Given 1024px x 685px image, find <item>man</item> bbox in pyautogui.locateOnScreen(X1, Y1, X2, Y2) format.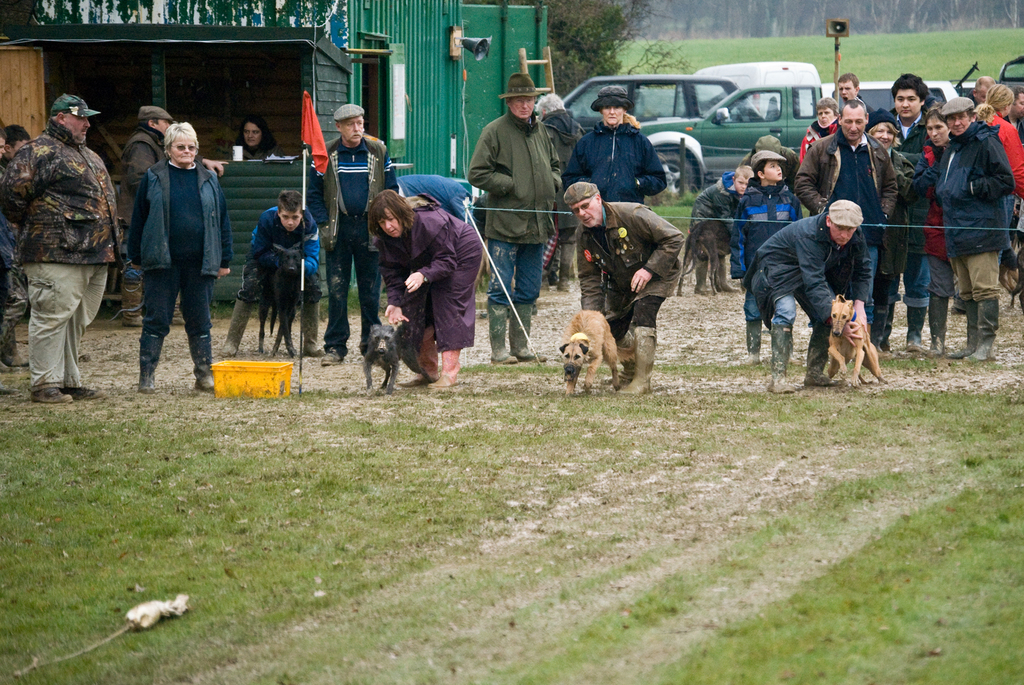
pyautogui.locateOnScreen(111, 102, 180, 329).
